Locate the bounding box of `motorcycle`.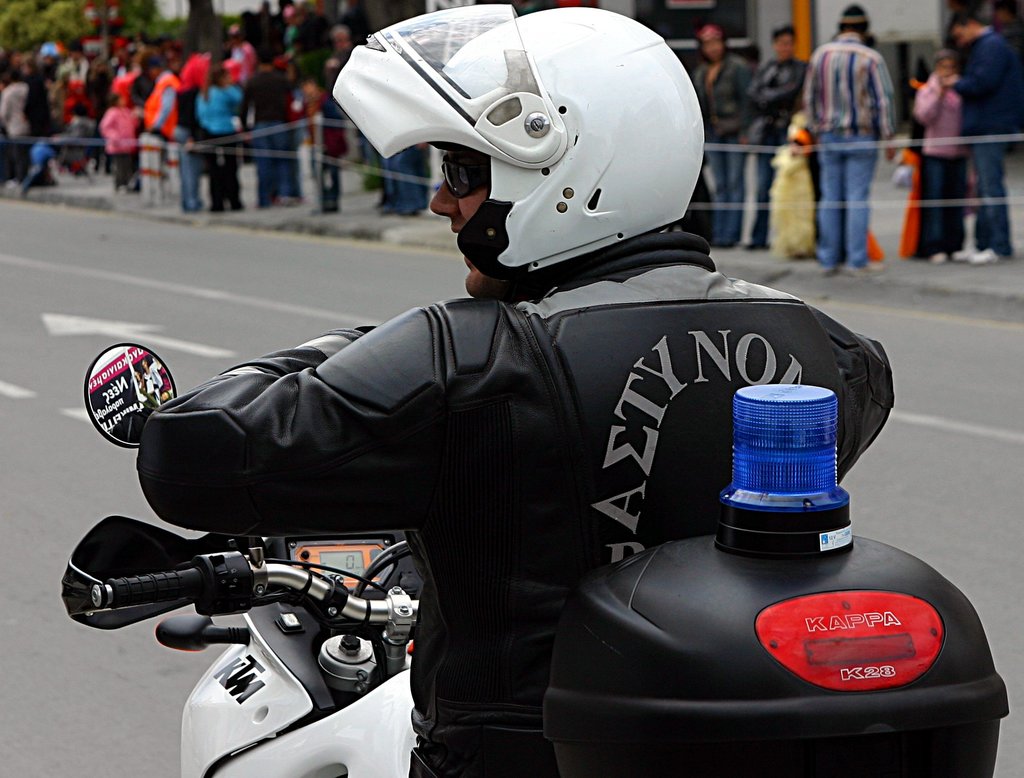
Bounding box: <bbox>89, 341, 1010, 777</bbox>.
